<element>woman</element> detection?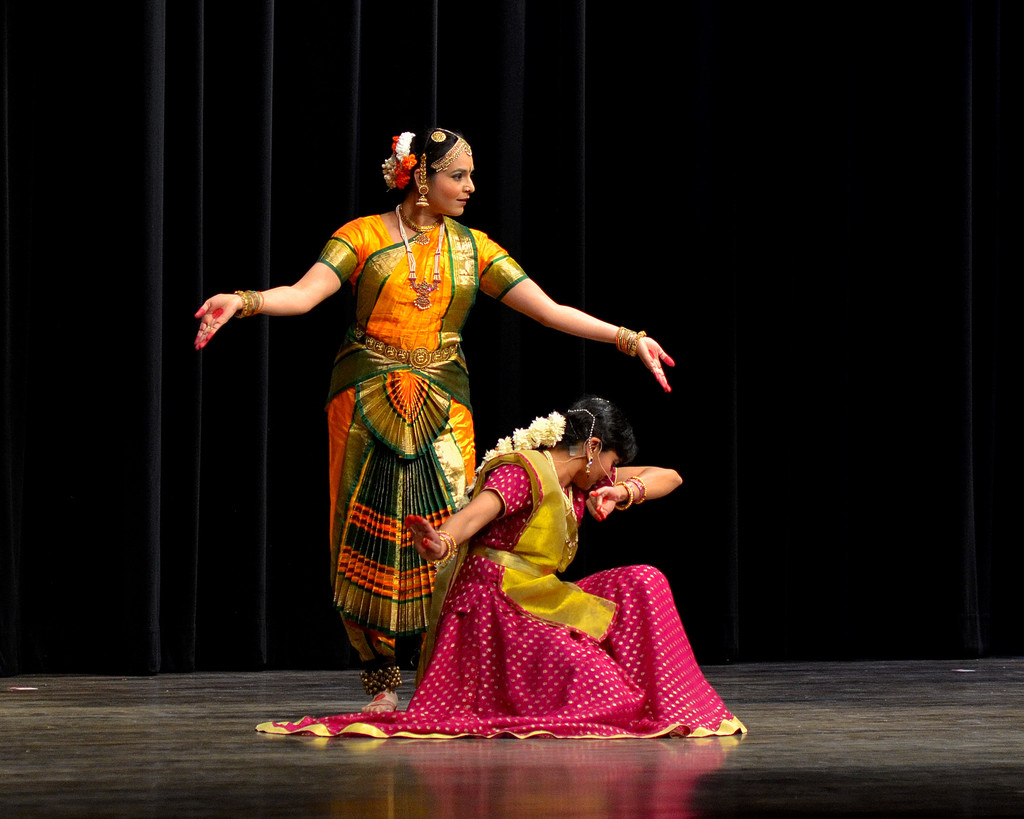
box(254, 390, 757, 749)
